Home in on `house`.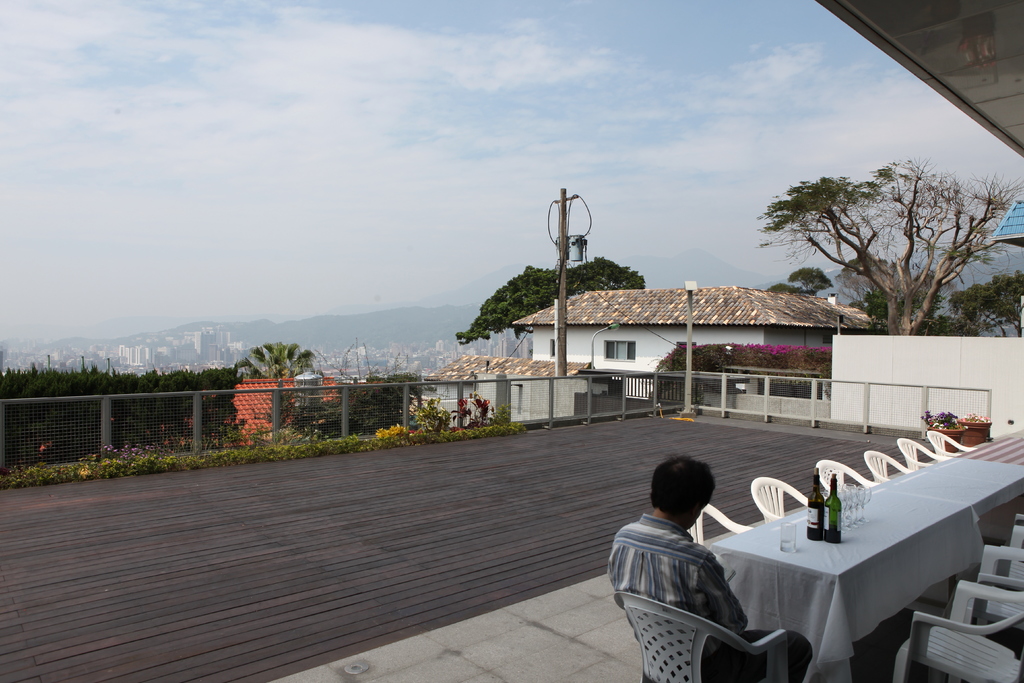
Homed in at l=509, t=284, r=892, b=401.
